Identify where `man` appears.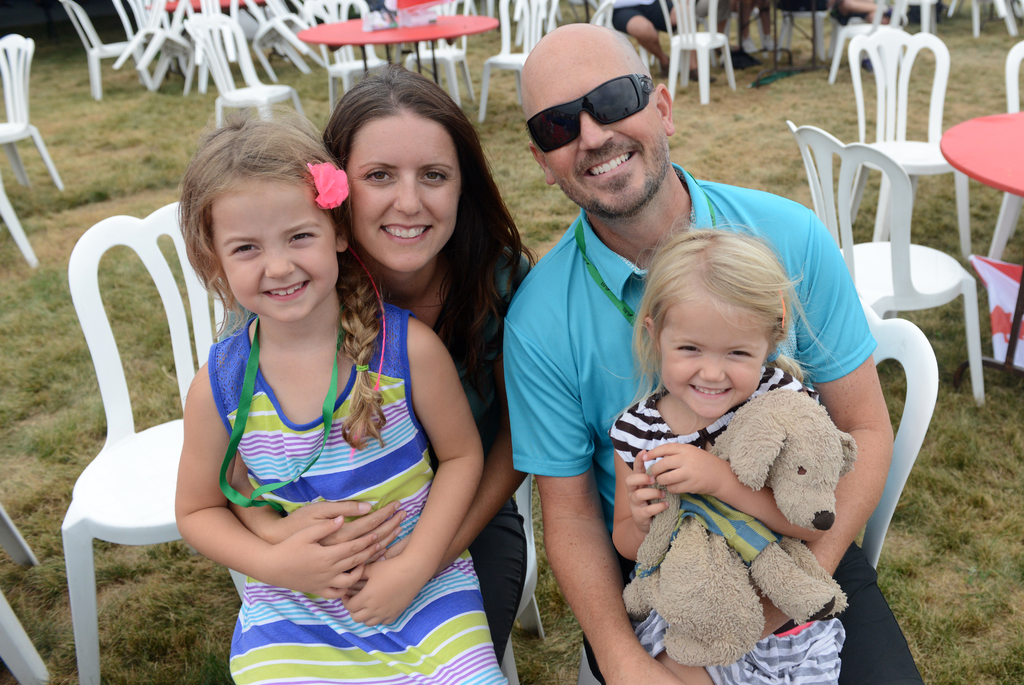
Appears at <region>450, 93, 910, 670</region>.
